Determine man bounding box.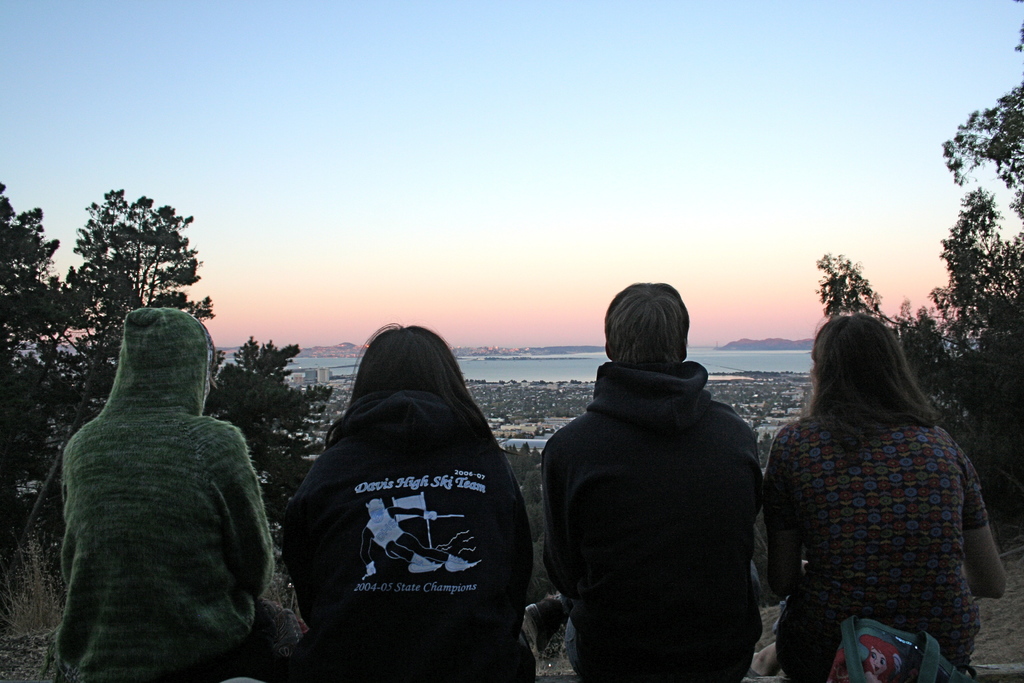
Determined: <region>541, 273, 788, 682</region>.
